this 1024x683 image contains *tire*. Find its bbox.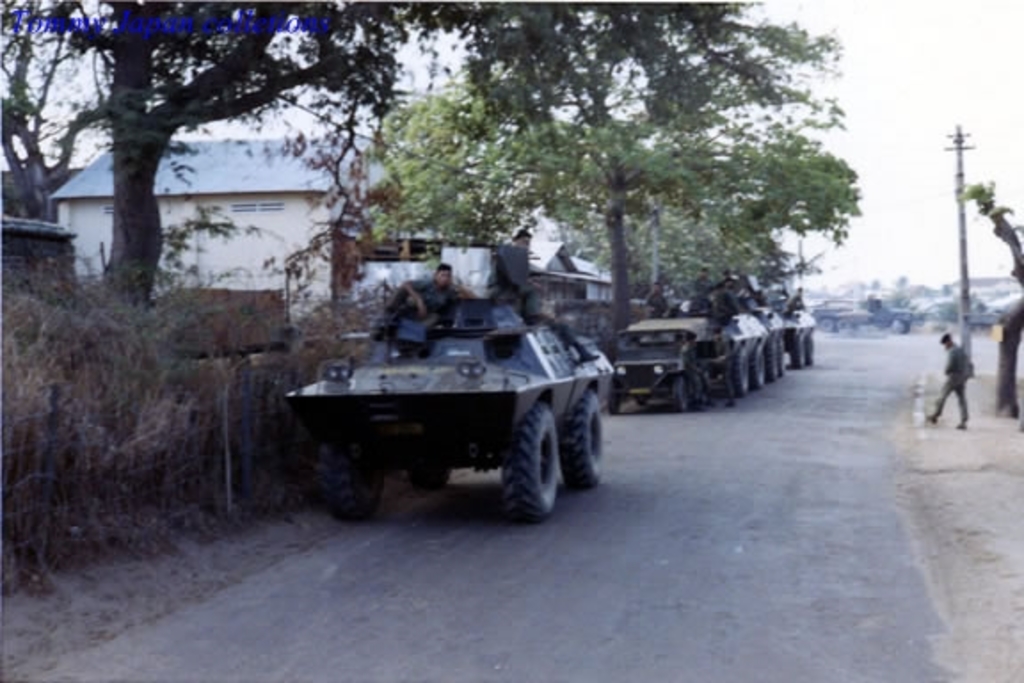
(565,386,604,482).
